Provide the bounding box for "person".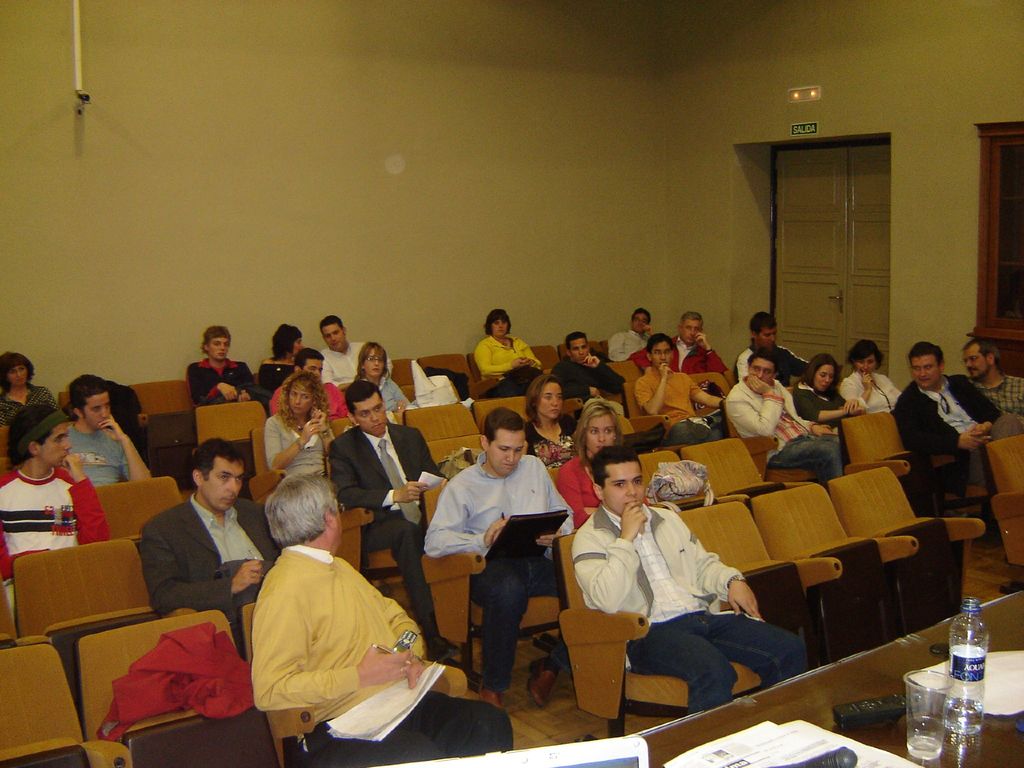
pyautogui.locateOnScreen(182, 324, 275, 419).
